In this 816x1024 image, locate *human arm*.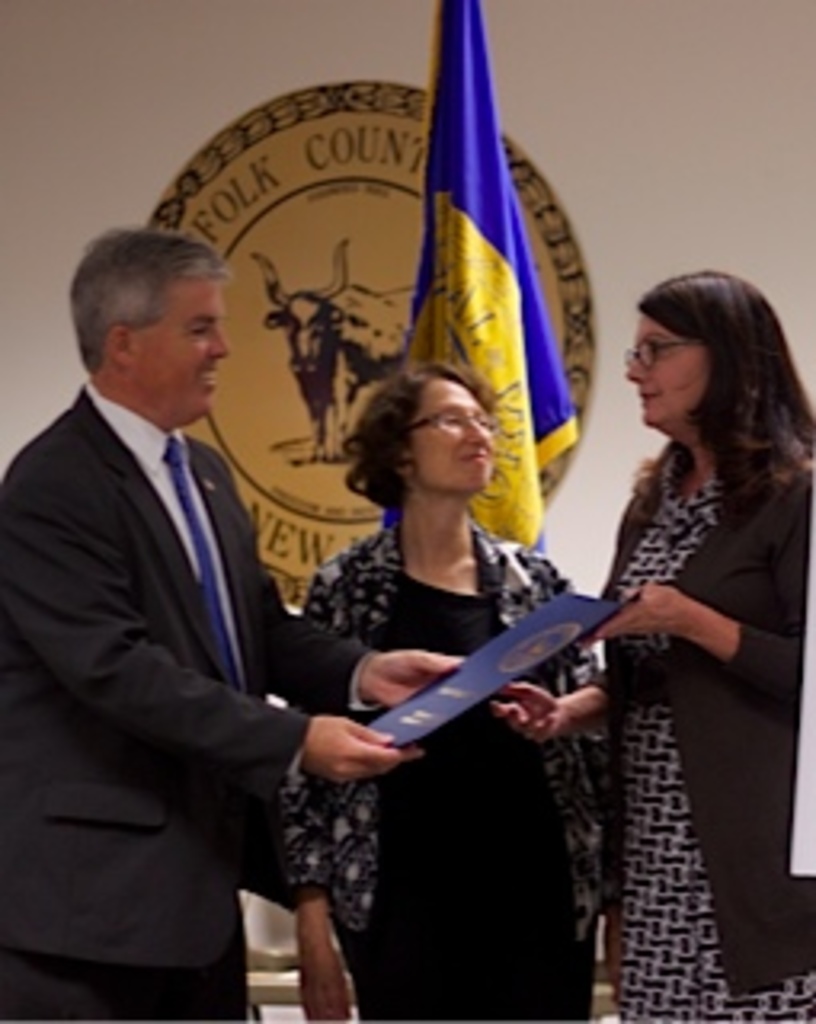
Bounding box: [x1=576, y1=579, x2=806, y2=704].
